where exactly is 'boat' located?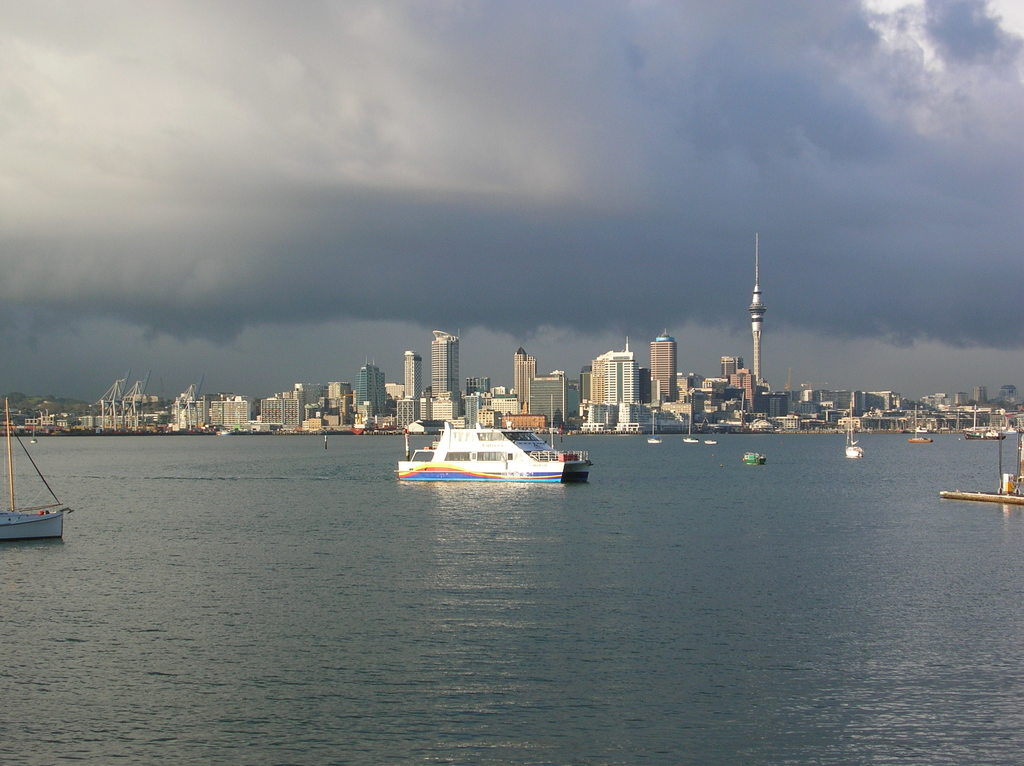
Its bounding box is 685/433/700/449.
